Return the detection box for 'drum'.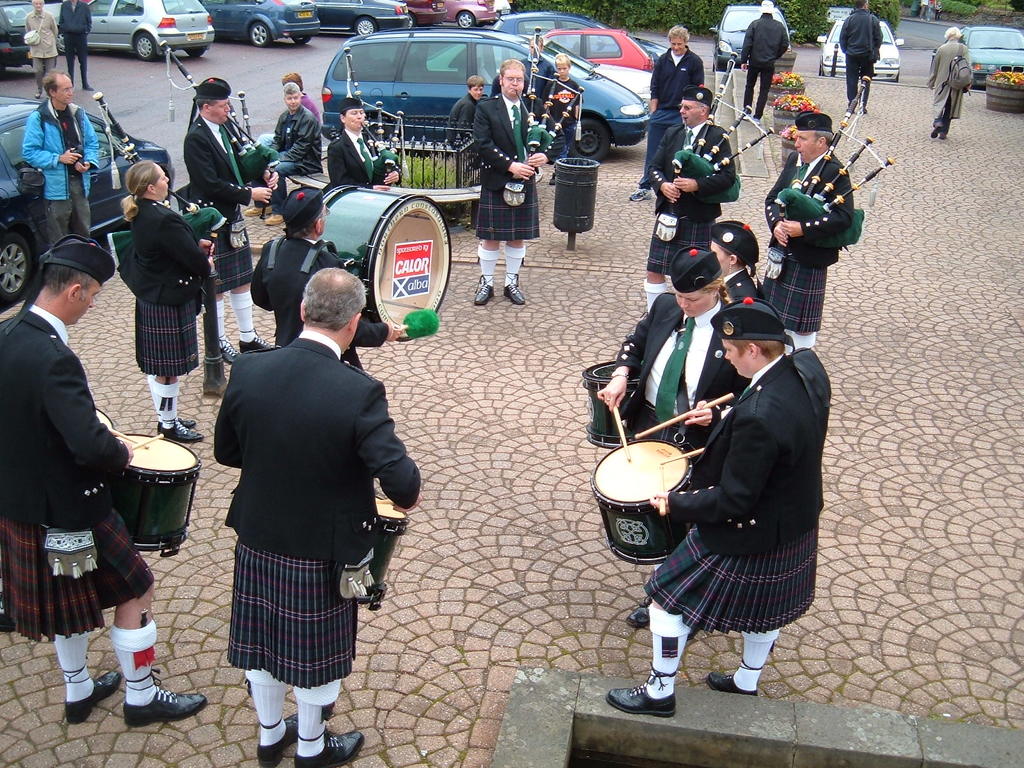
96/404/115/431.
